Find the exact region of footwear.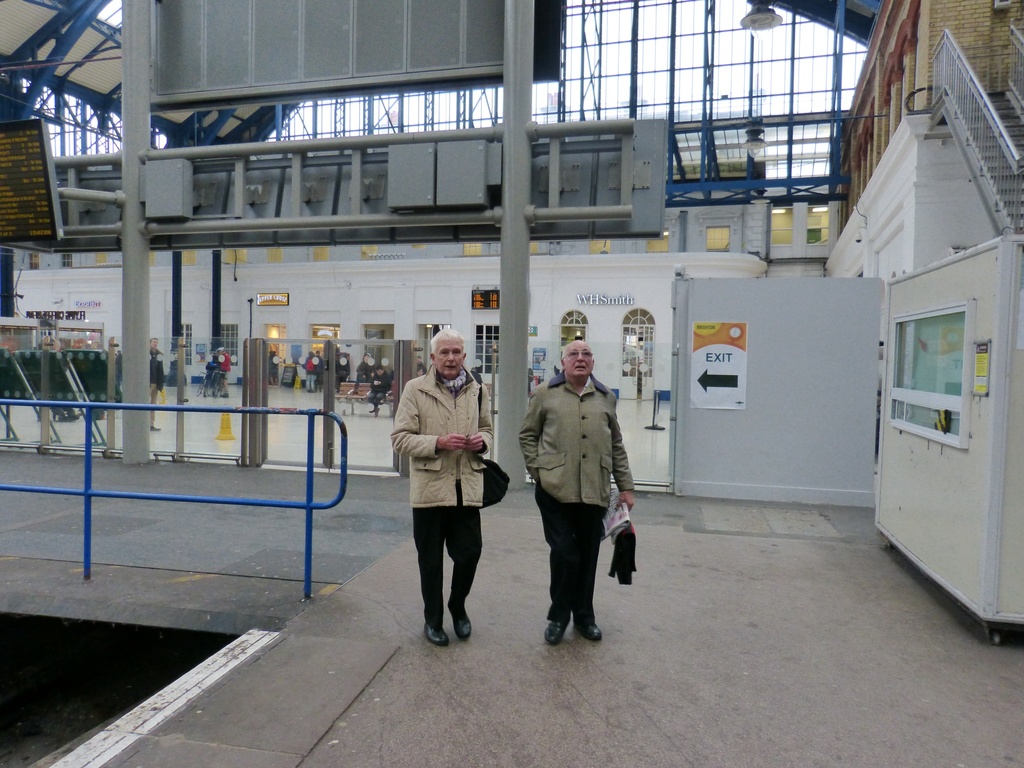
Exact region: BBox(445, 591, 470, 643).
